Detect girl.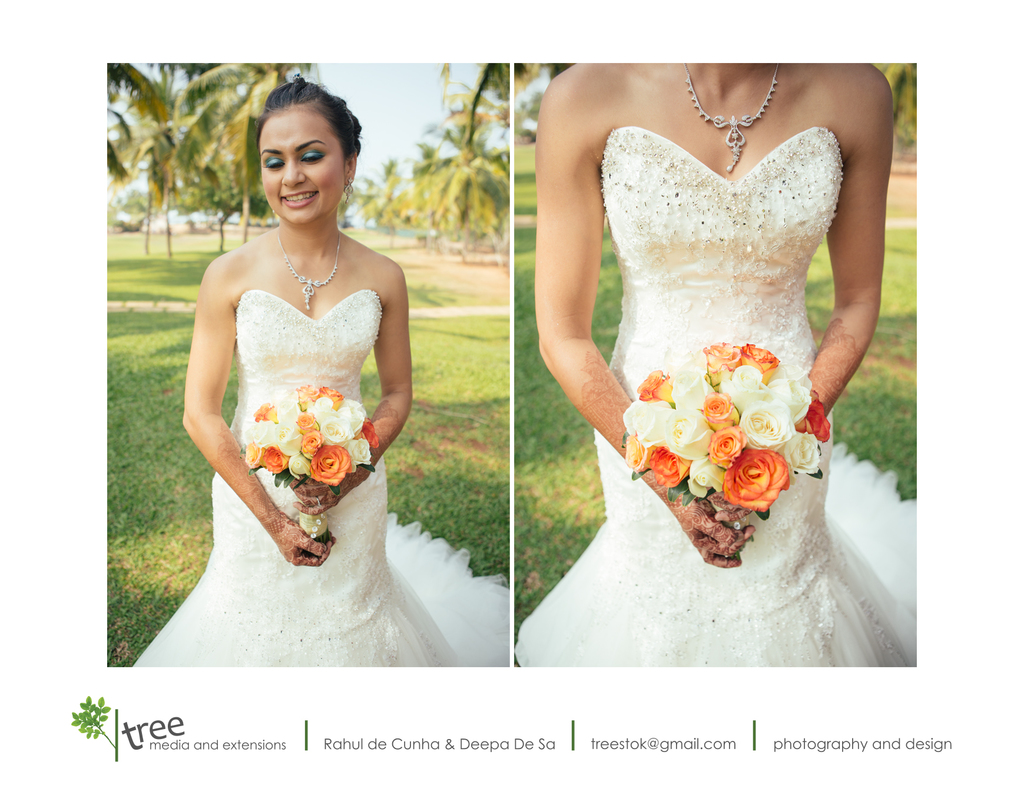
Detected at (540, 54, 881, 686).
